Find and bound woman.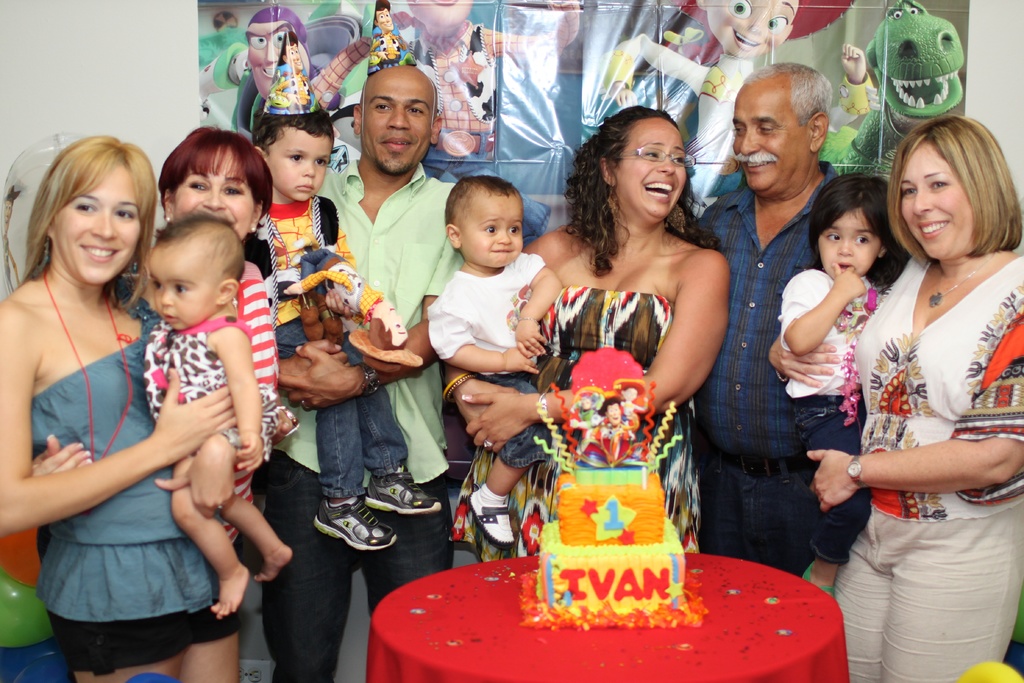
Bound: <bbox>444, 110, 735, 562</bbox>.
